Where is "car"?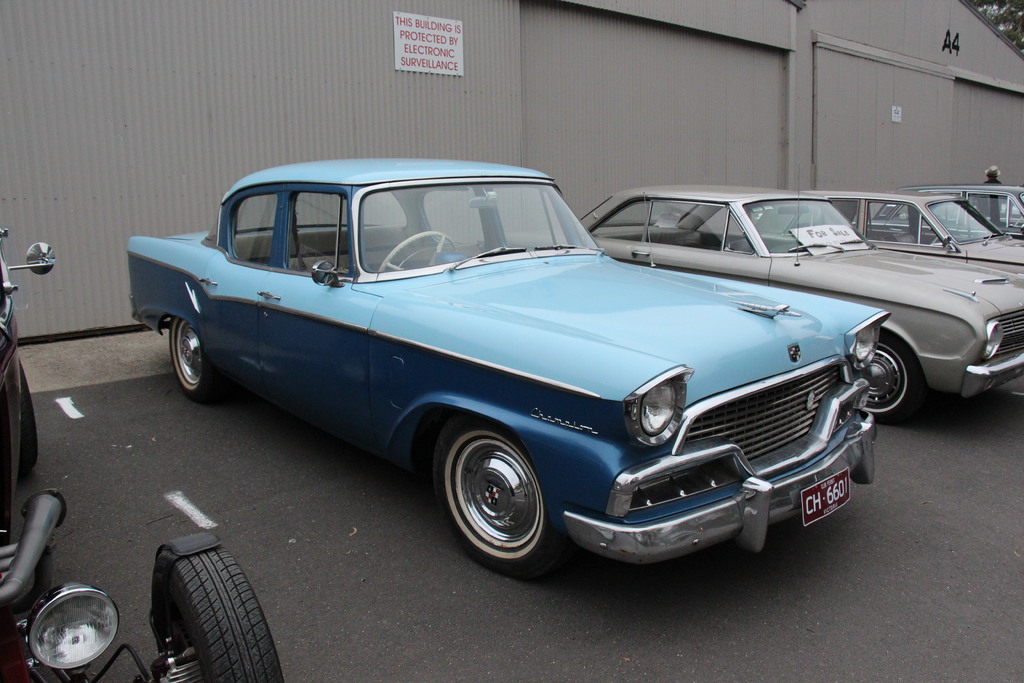
(477, 162, 1023, 427).
